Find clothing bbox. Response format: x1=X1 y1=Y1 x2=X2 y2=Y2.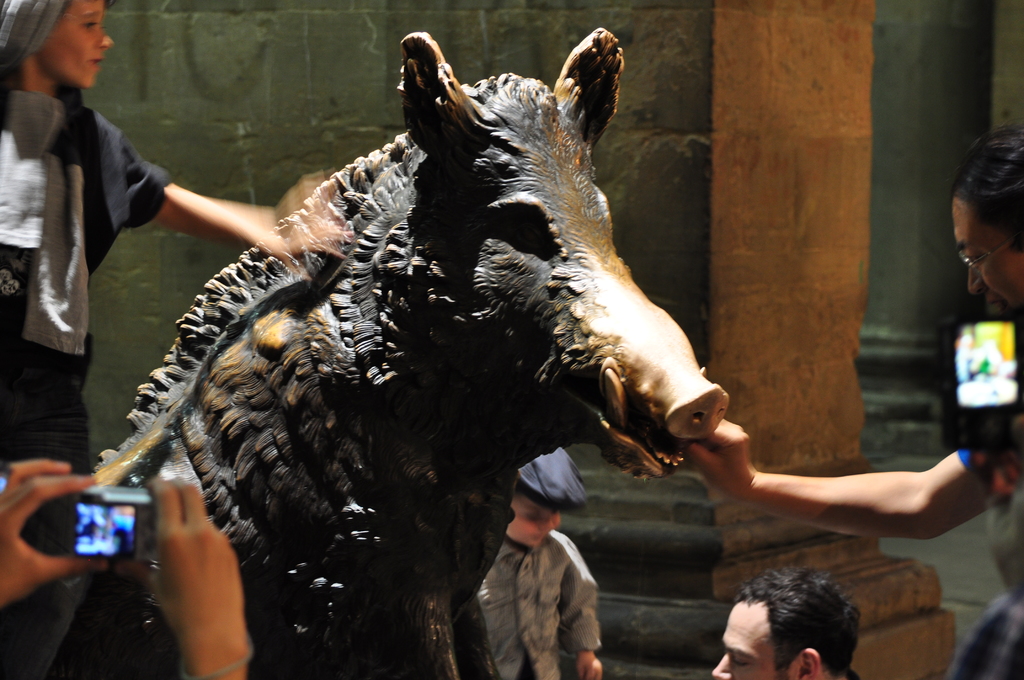
x1=0 y1=97 x2=172 y2=679.
